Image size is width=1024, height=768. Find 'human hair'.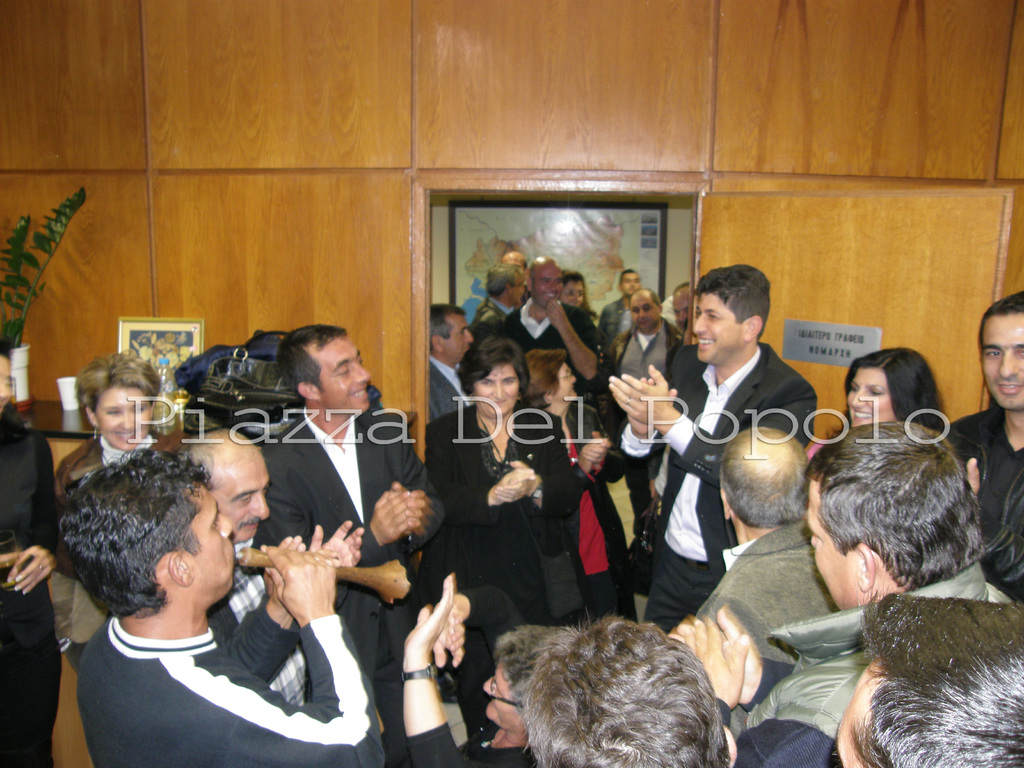
left=808, top=347, right=951, bottom=468.
